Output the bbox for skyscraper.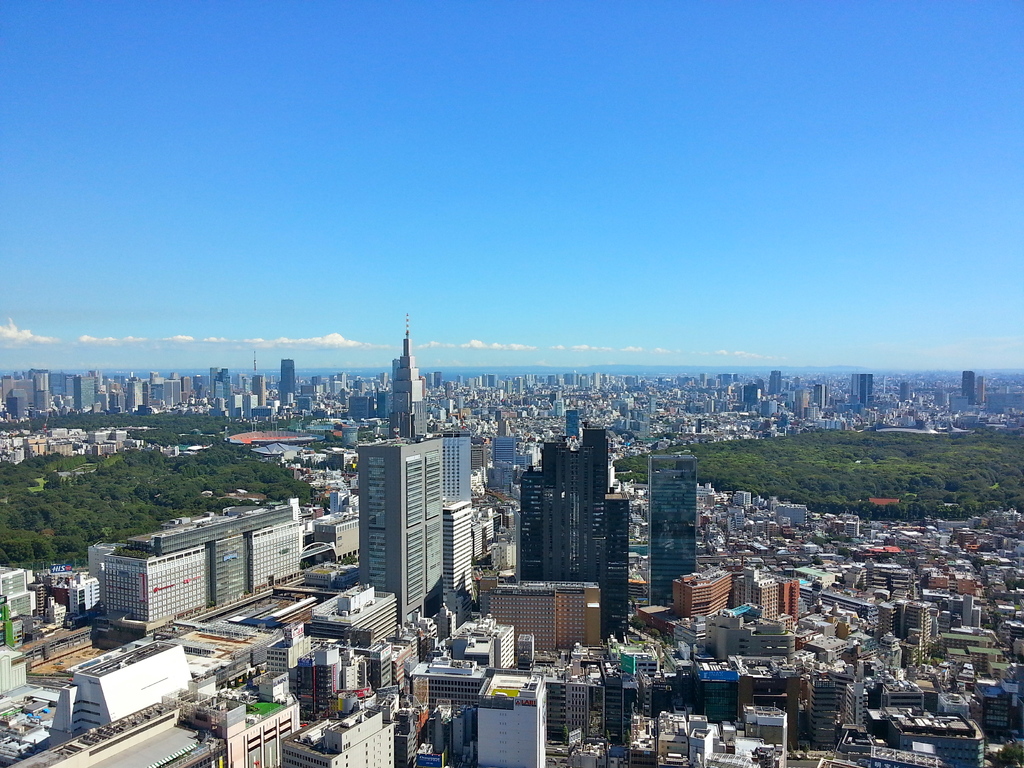
box=[408, 658, 488, 730].
